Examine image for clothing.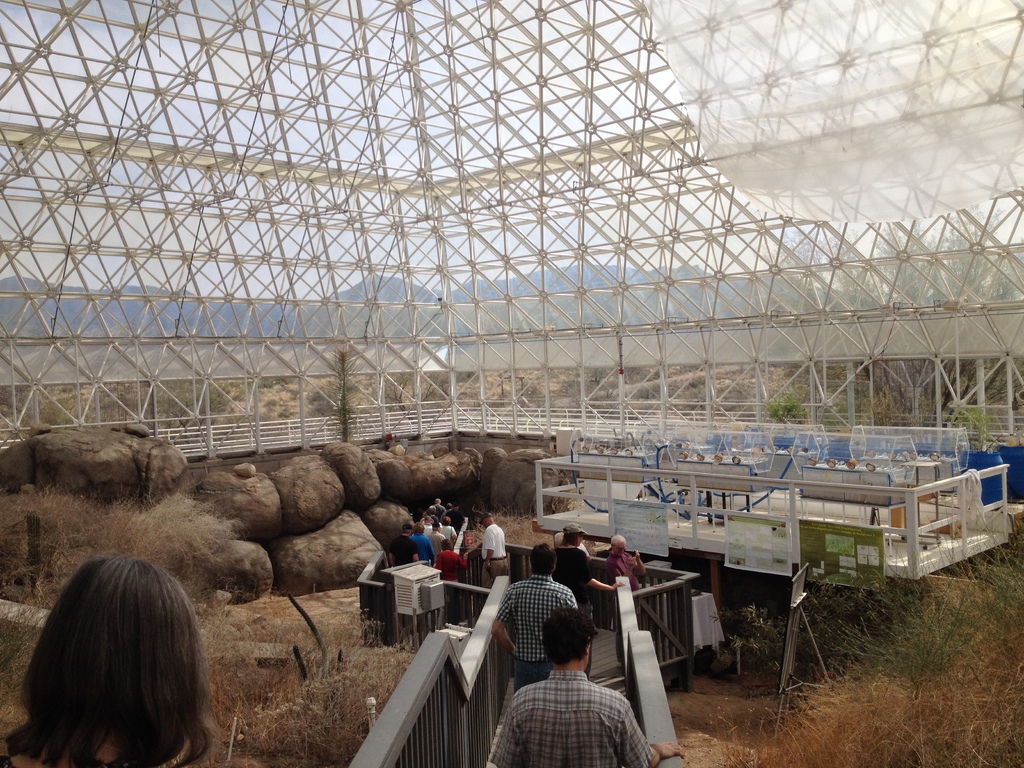
Examination result: detection(509, 657, 630, 757).
